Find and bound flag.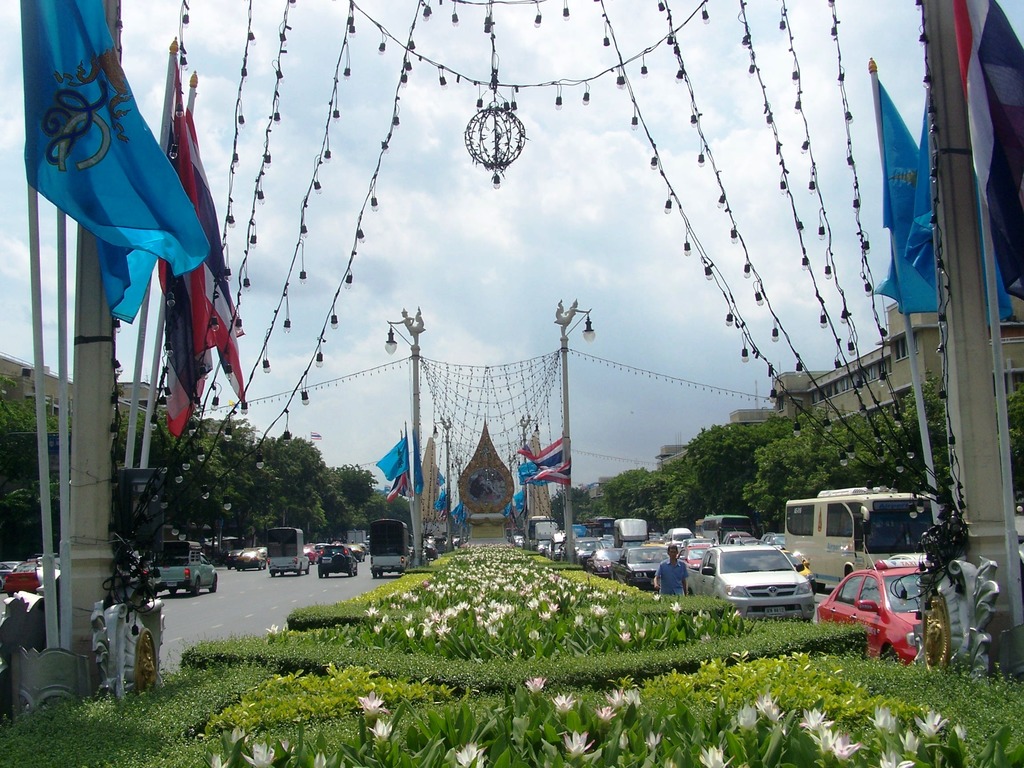
Bound: select_region(901, 0, 1014, 338).
